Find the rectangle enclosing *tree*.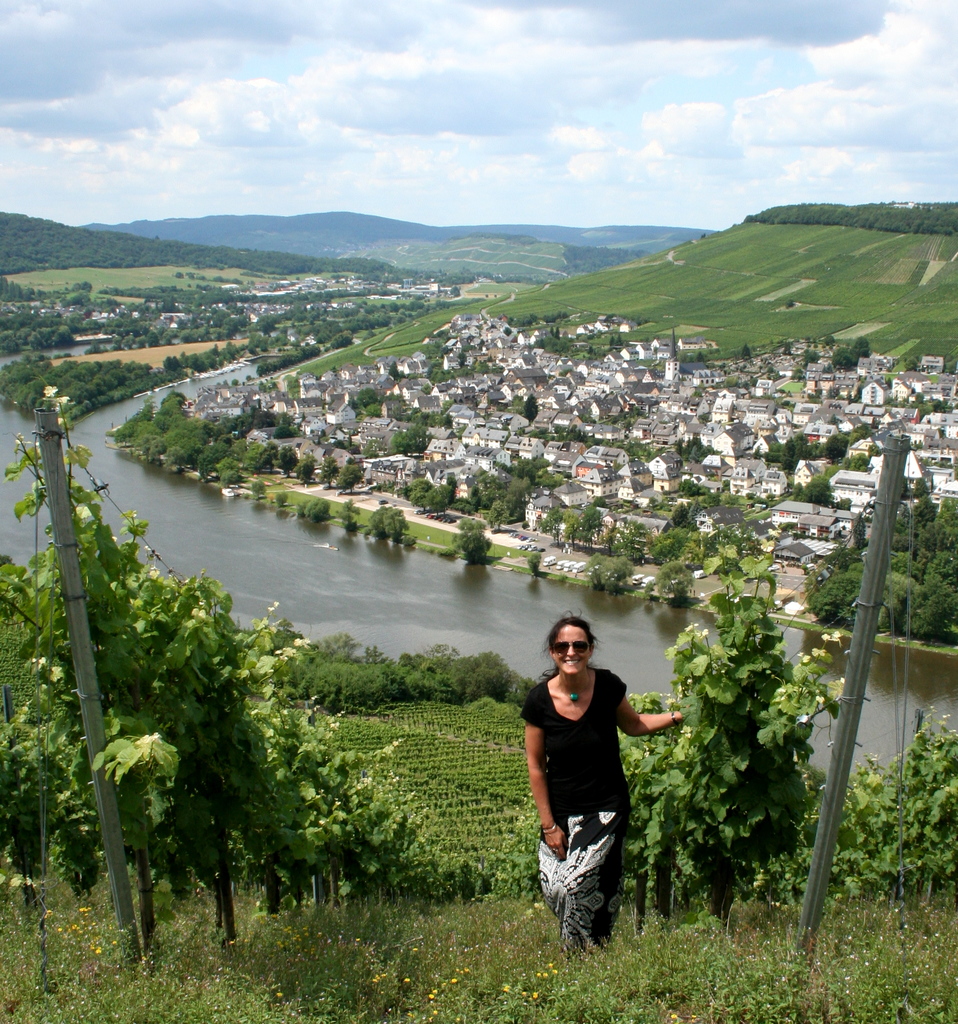
(552, 328, 561, 345).
